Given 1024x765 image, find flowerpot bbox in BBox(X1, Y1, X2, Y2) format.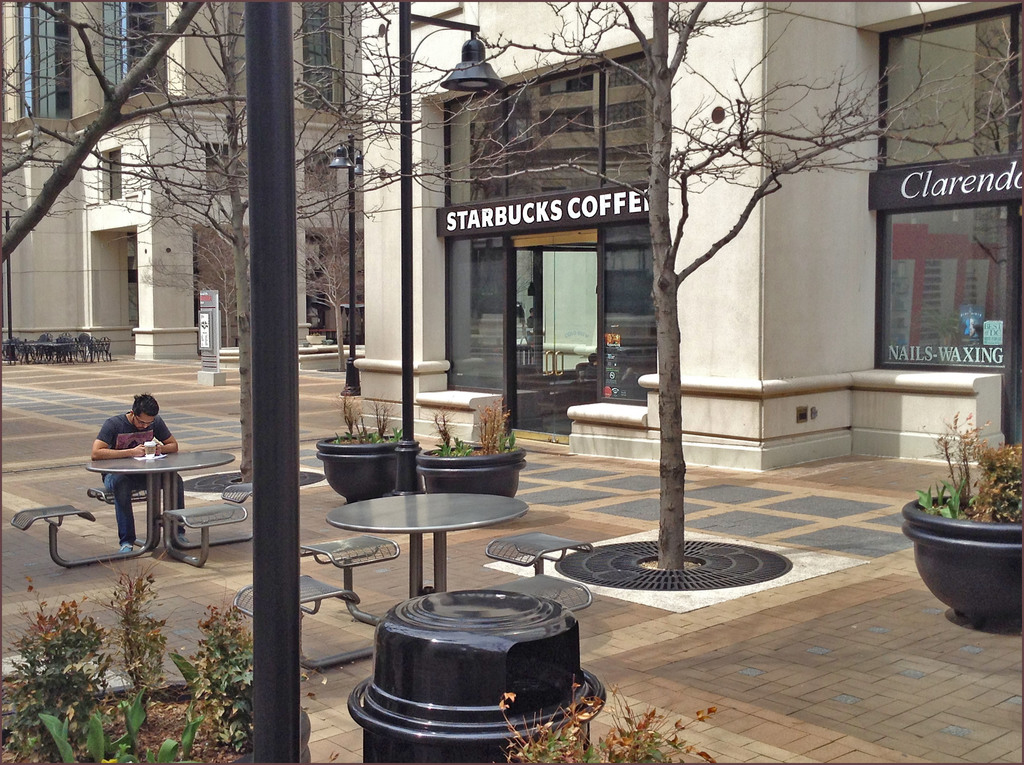
BBox(922, 484, 1023, 615).
